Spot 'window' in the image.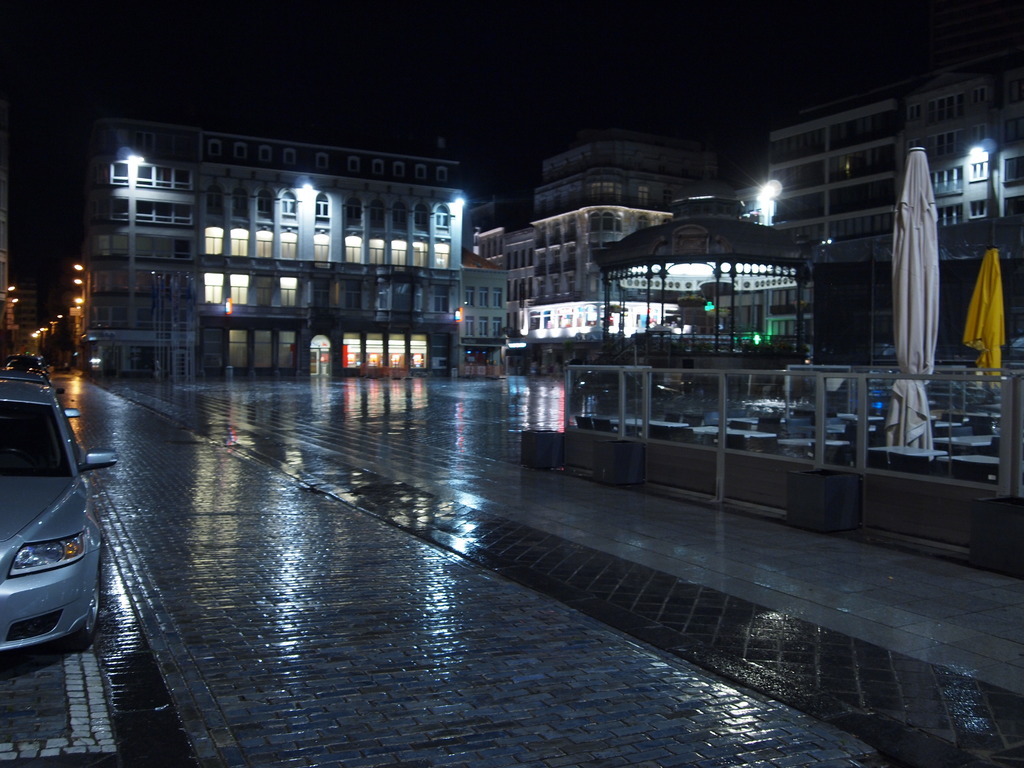
'window' found at bbox=(370, 240, 385, 264).
